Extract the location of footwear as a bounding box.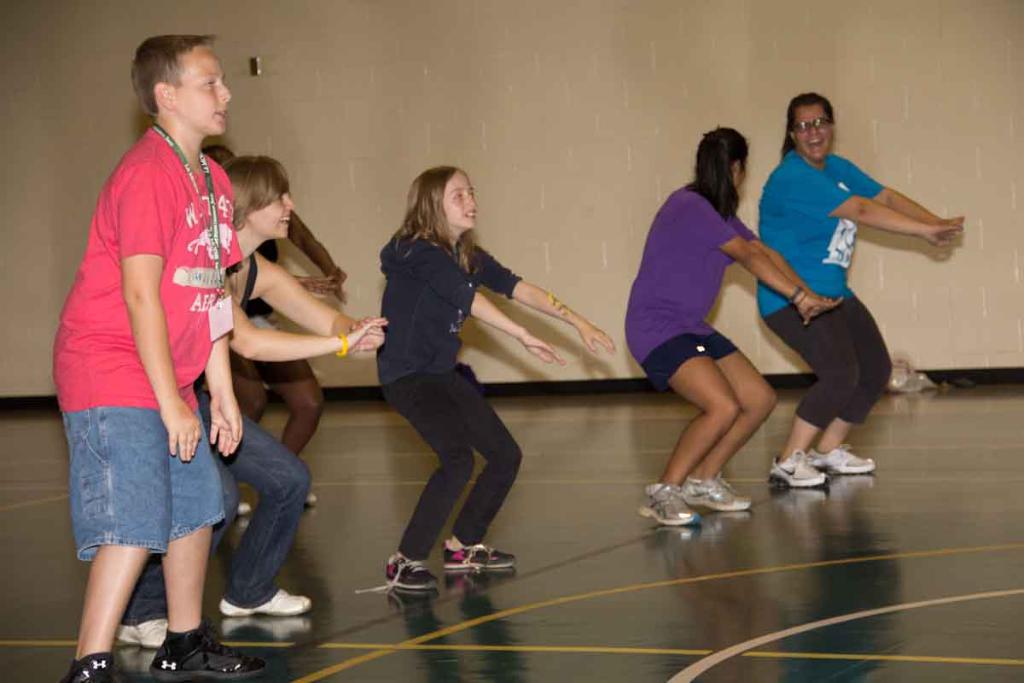
<box>442,544,520,570</box>.
